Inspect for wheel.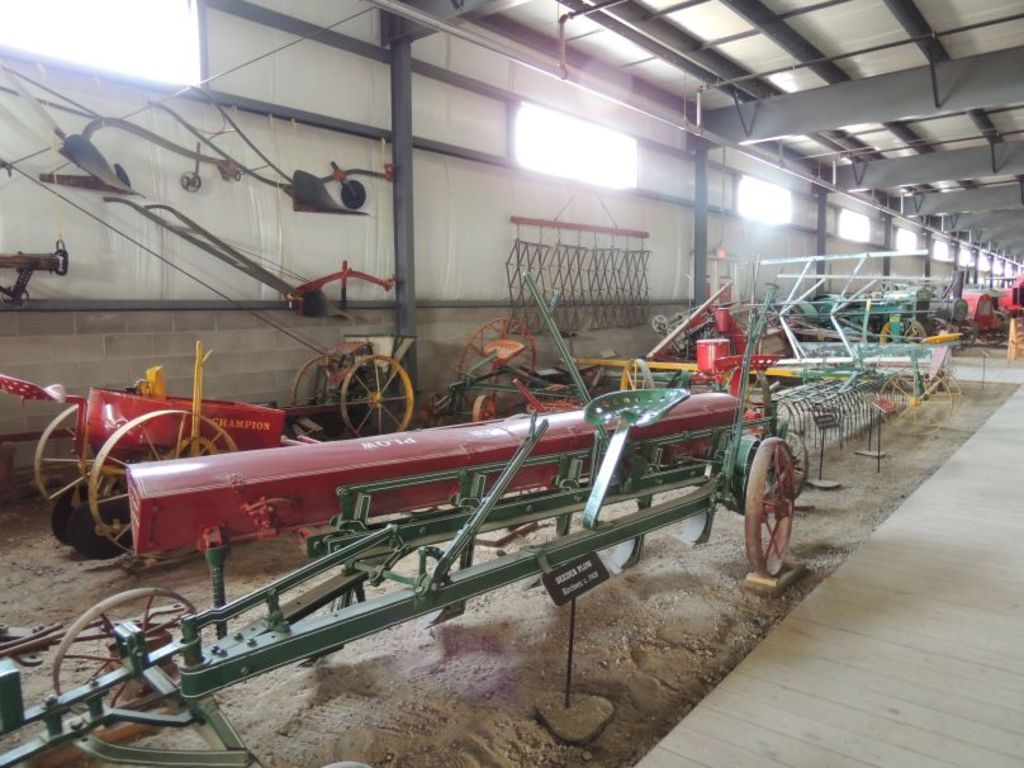
Inspection: [298,351,362,432].
